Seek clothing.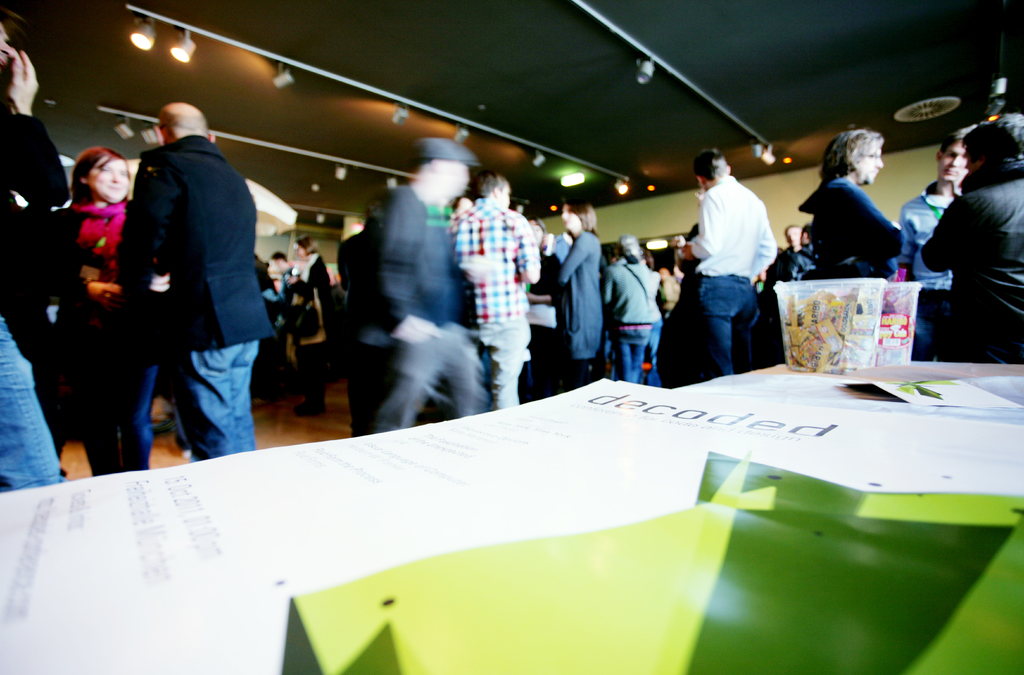
(x1=555, y1=234, x2=598, y2=370).
